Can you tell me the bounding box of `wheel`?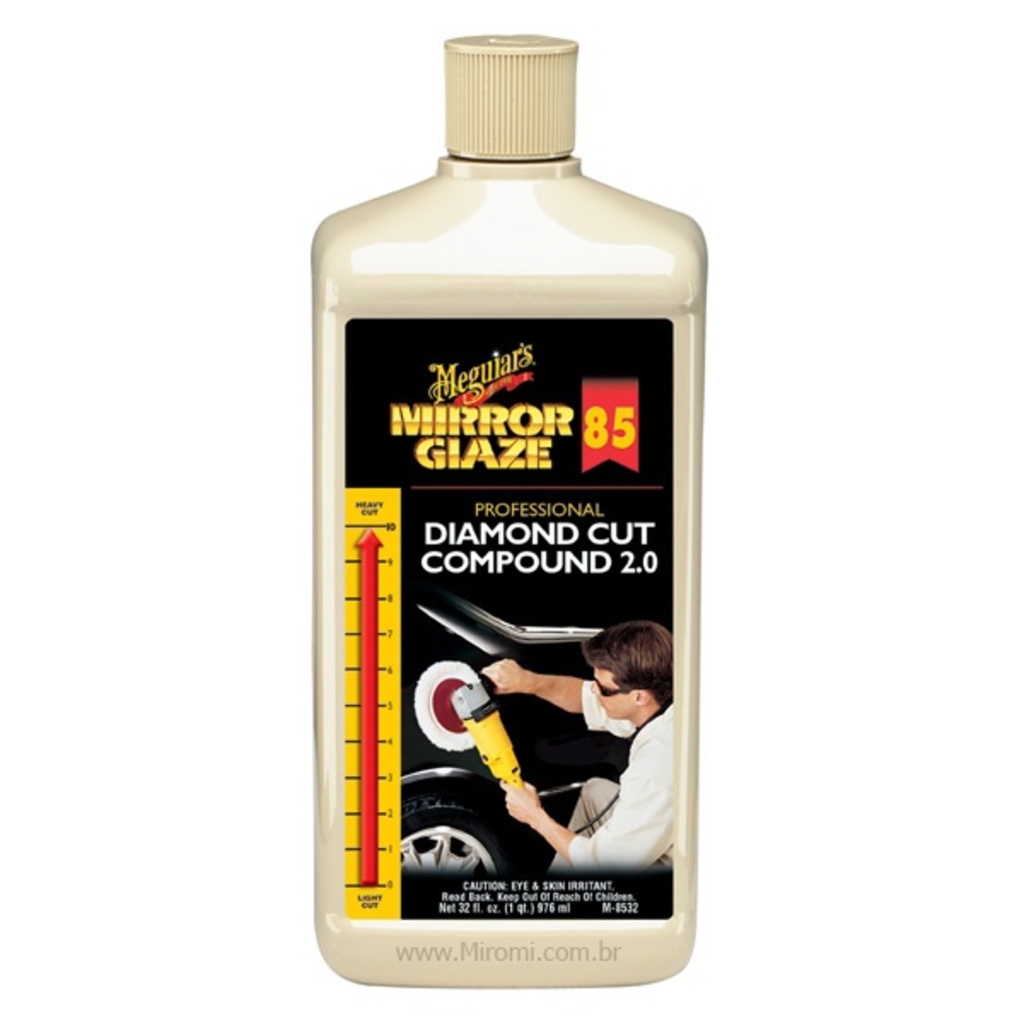
rect(384, 768, 543, 867).
